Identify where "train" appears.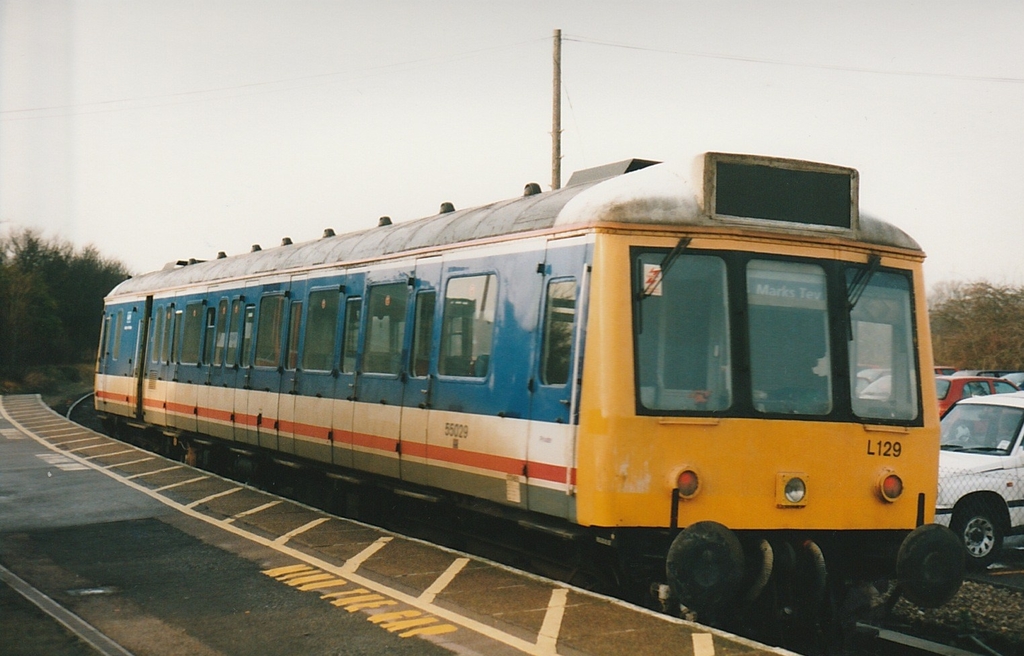
Appears at detection(93, 154, 959, 637).
